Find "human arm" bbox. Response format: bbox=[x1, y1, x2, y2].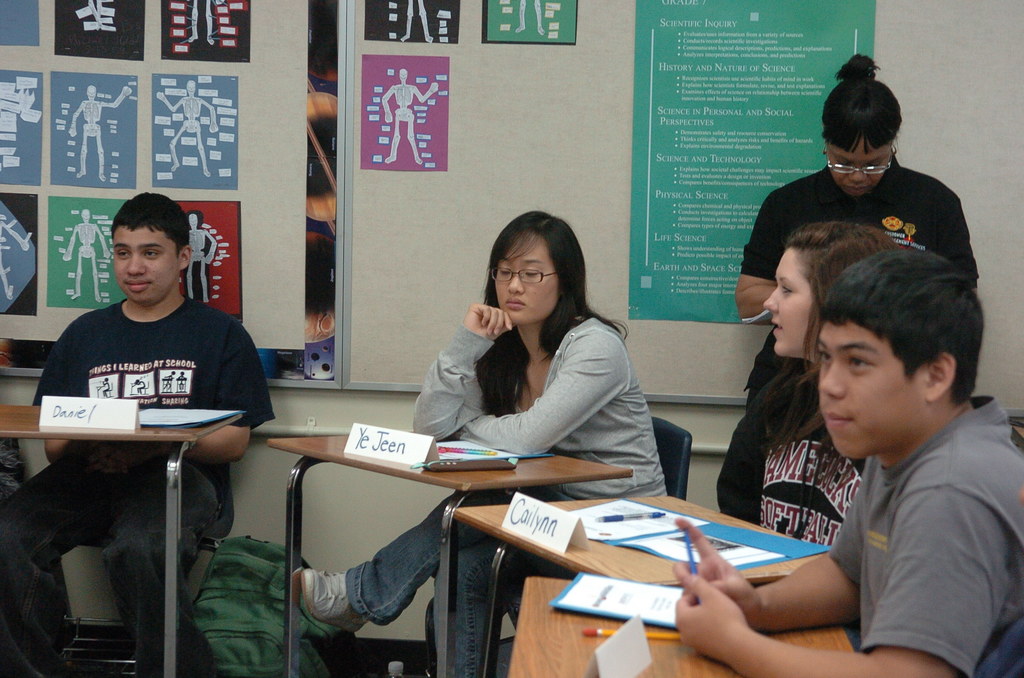
bbox=[927, 159, 982, 293].
